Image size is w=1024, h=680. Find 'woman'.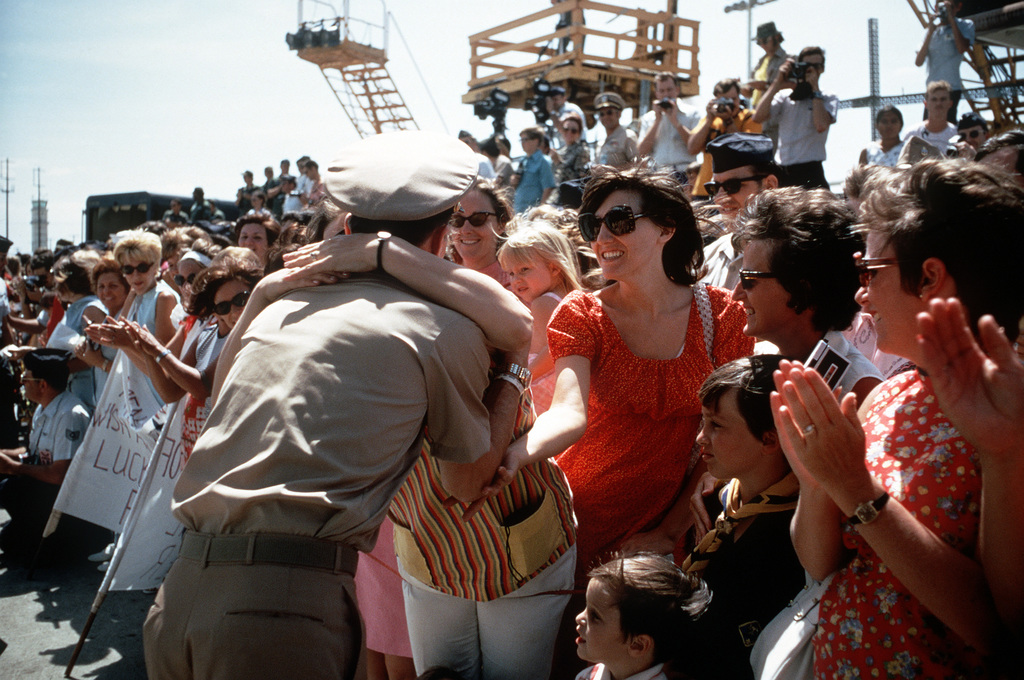
locate(428, 172, 520, 307).
